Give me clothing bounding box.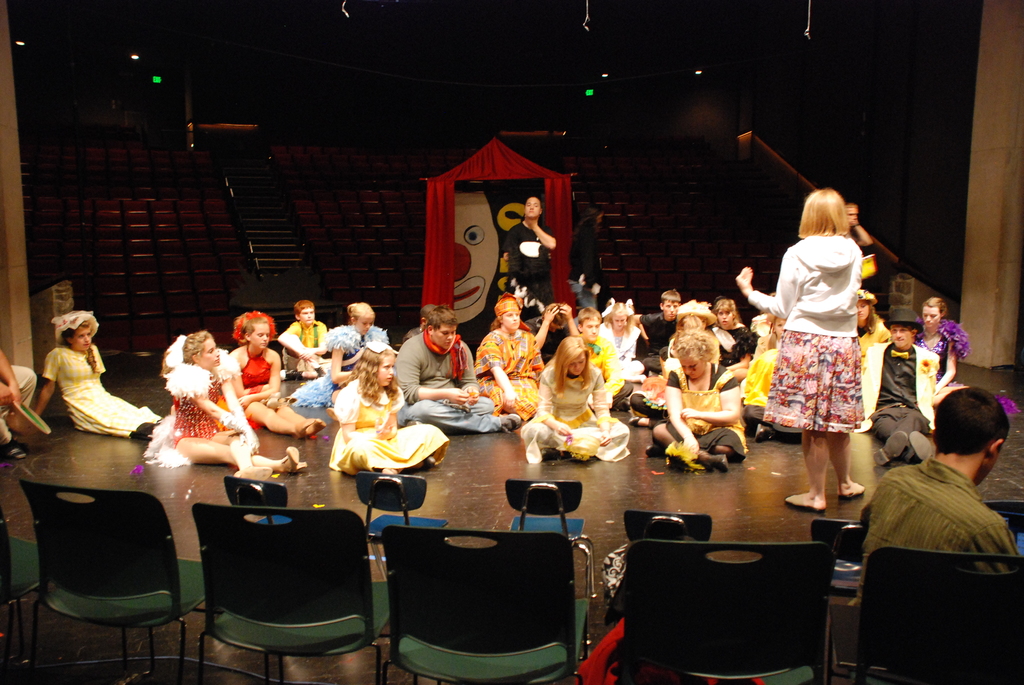
crop(497, 215, 552, 316).
